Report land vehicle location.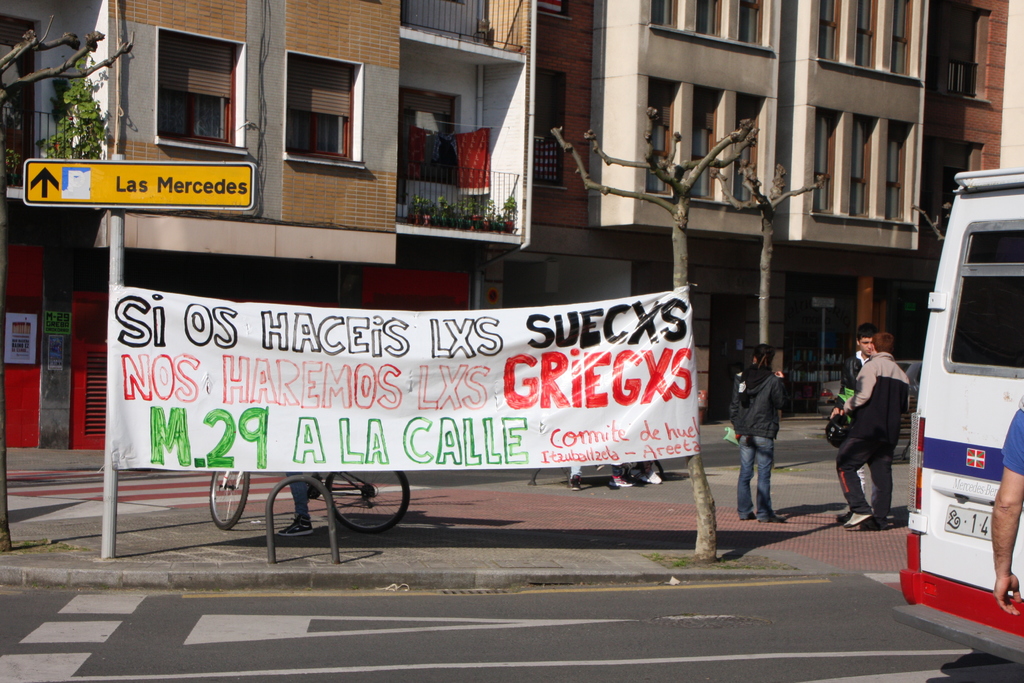
Report: [209,470,412,537].
